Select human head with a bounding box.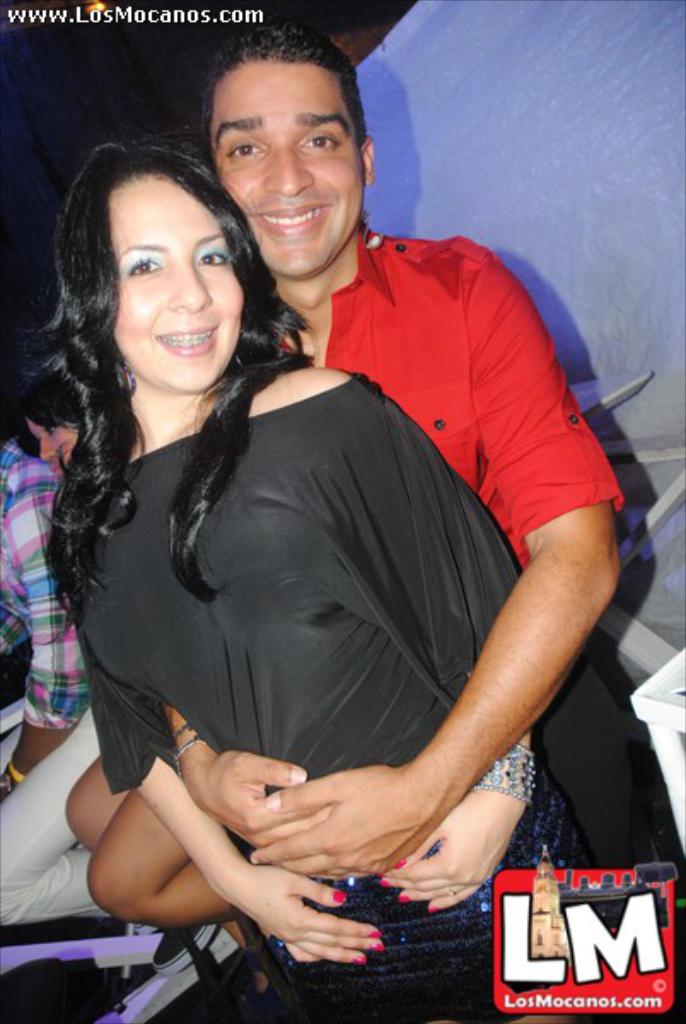
region(68, 152, 244, 396).
